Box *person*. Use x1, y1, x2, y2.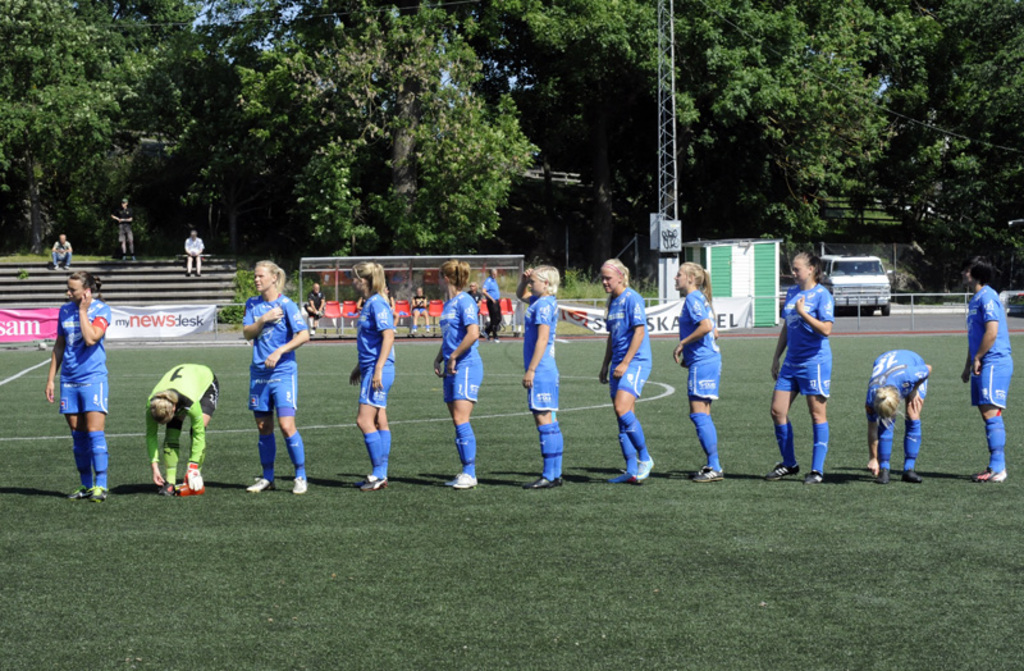
869, 346, 928, 487.
